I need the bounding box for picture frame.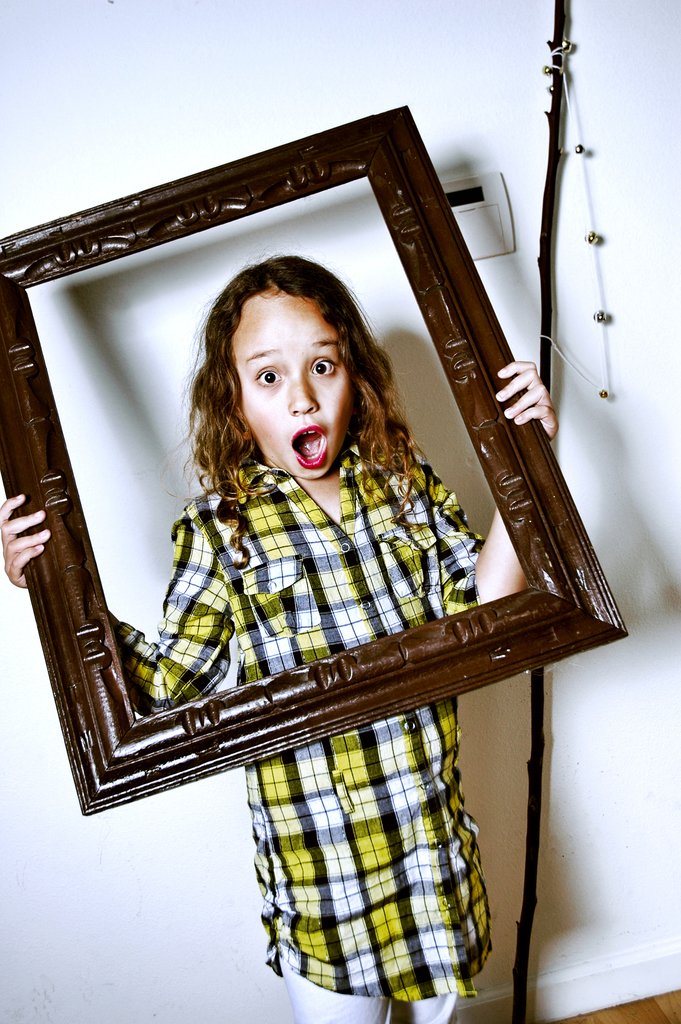
Here it is: (8,104,630,808).
